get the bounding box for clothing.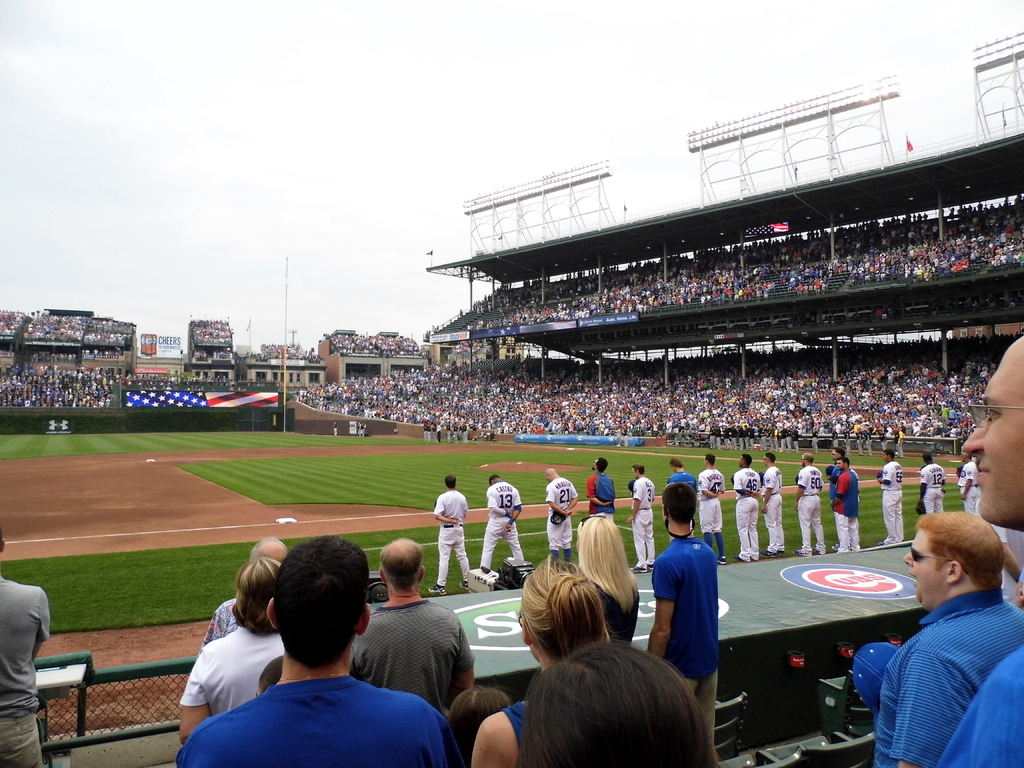
bbox=(436, 493, 465, 588).
